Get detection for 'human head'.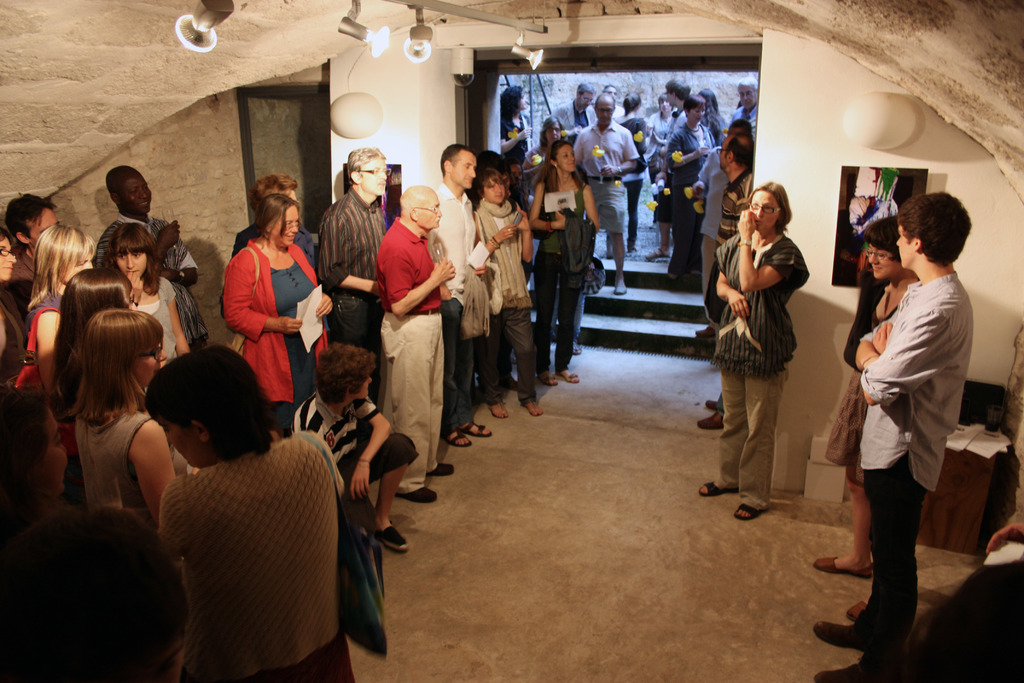
Detection: bbox=(665, 76, 691, 104).
